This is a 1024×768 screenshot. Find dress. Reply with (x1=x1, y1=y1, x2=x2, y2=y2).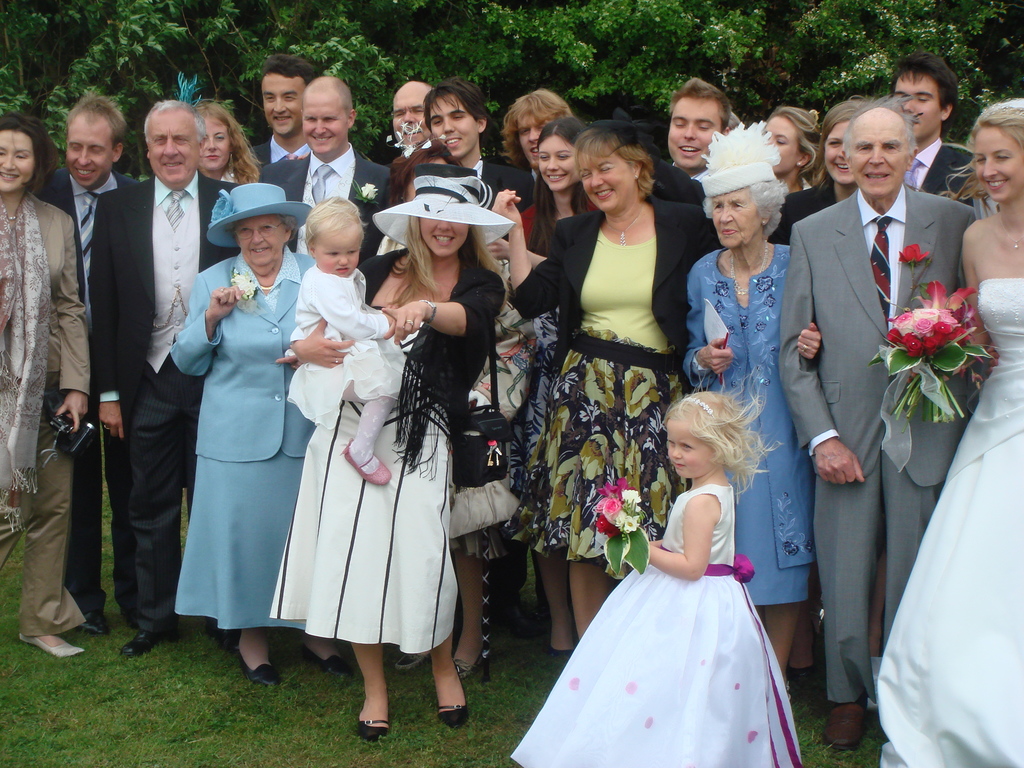
(x1=271, y1=321, x2=456, y2=653).
